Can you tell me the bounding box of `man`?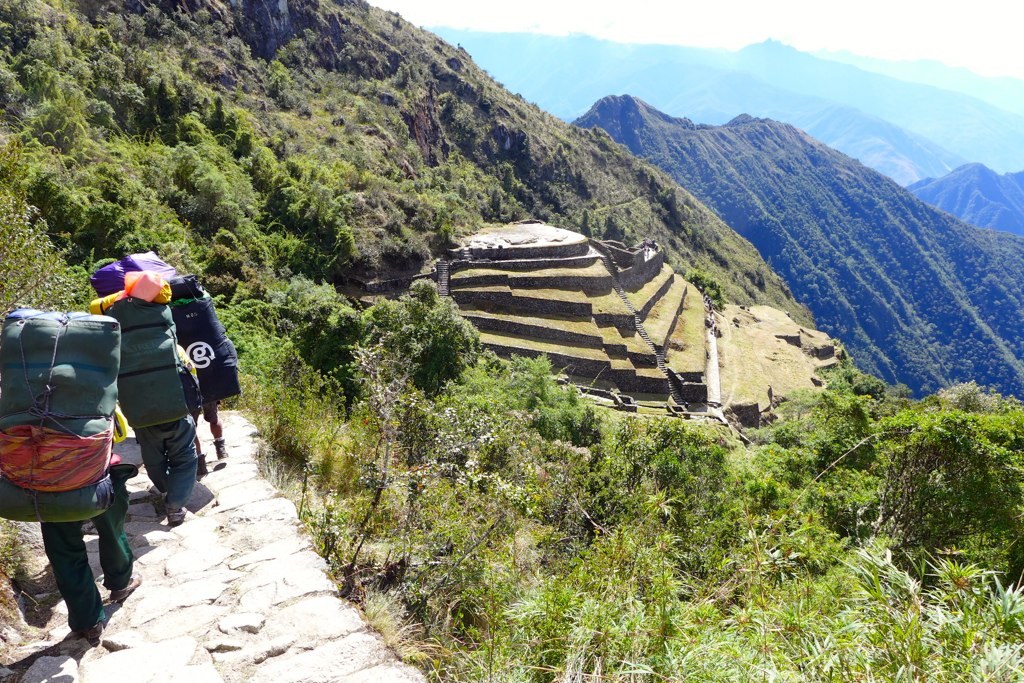
box=[0, 307, 145, 640].
